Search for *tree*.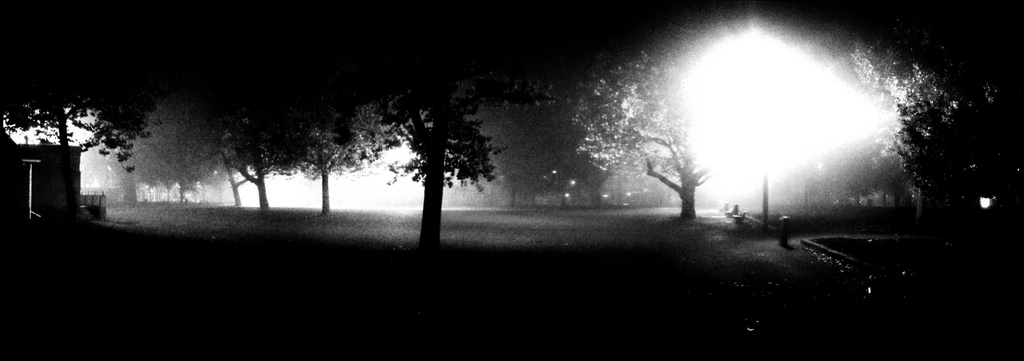
Found at detection(382, 0, 561, 257).
